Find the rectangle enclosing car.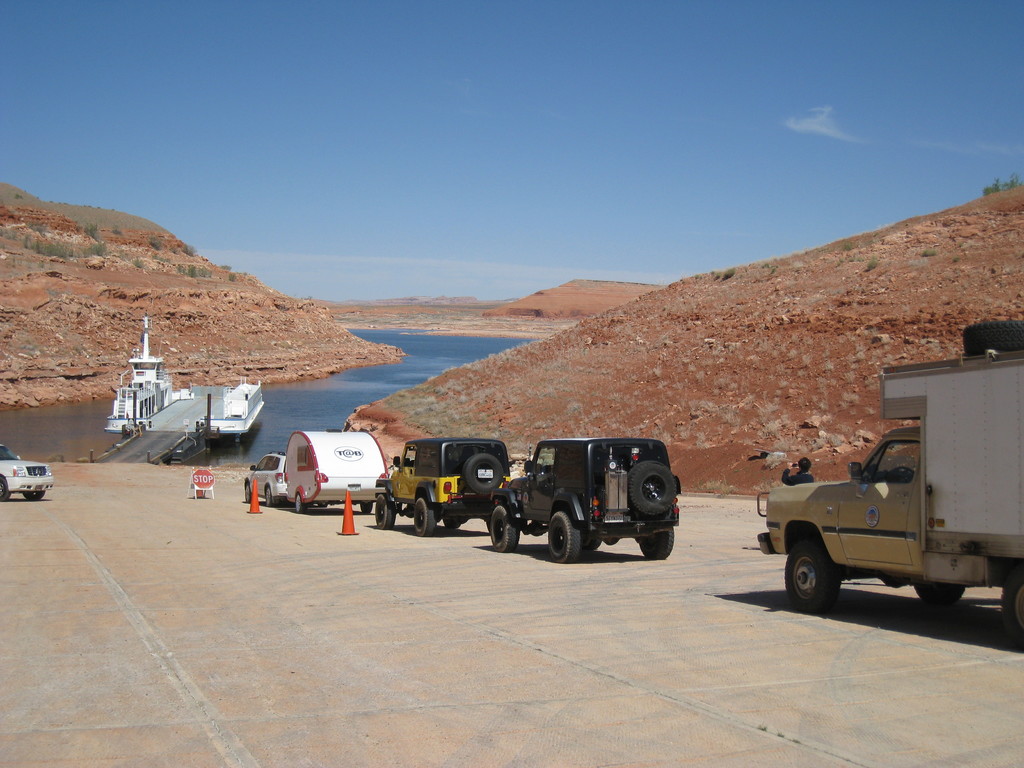
242, 452, 292, 504.
